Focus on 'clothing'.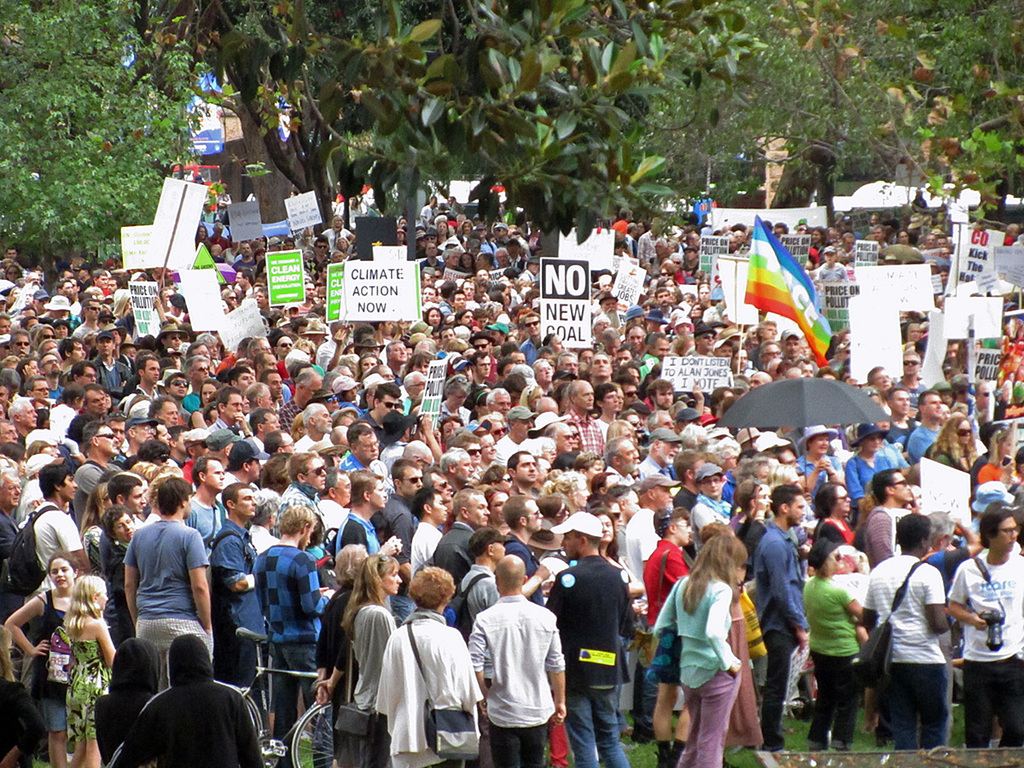
Focused at rect(332, 512, 380, 566).
